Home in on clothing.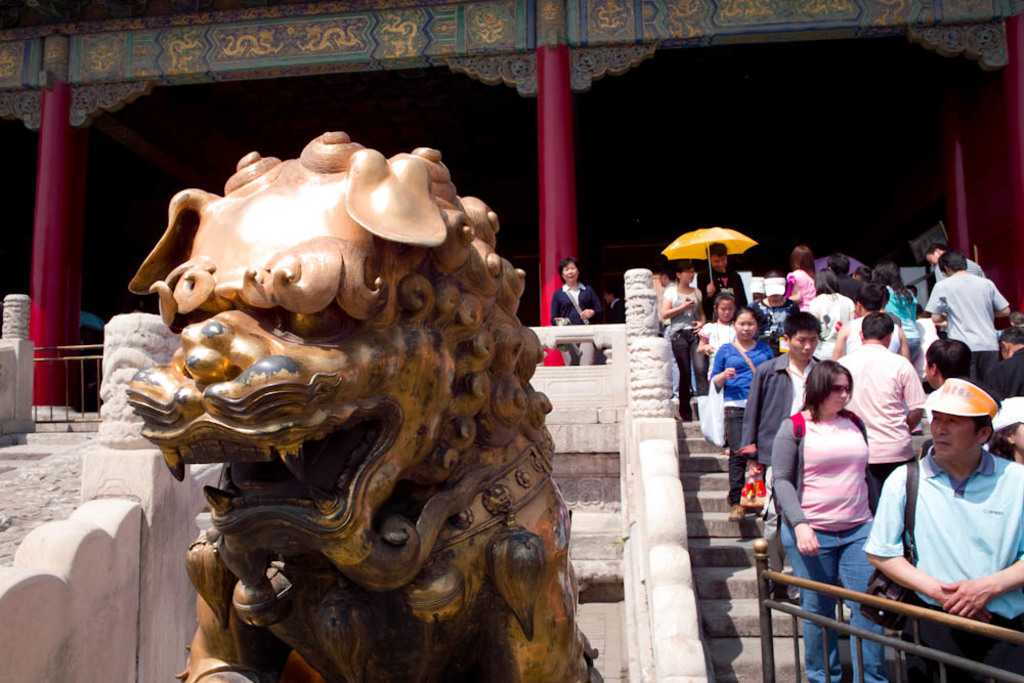
Homed in at bbox=(766, 401, 892, 682).
